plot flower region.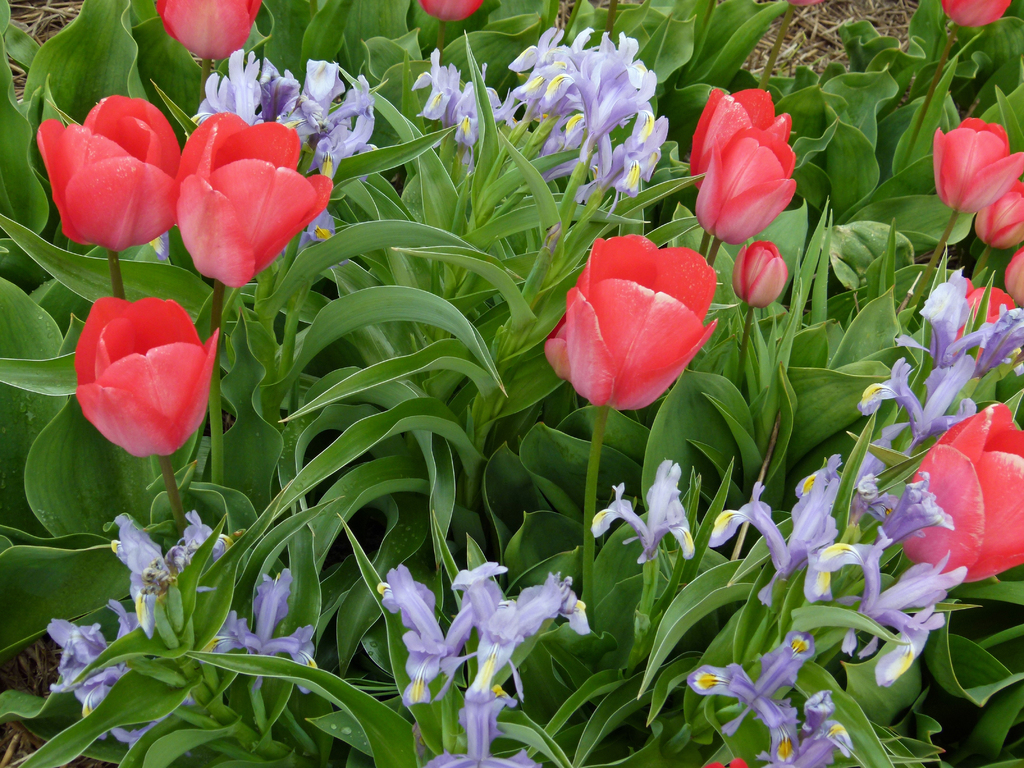
Plotted at BBox(384, 556, 590, 767).
